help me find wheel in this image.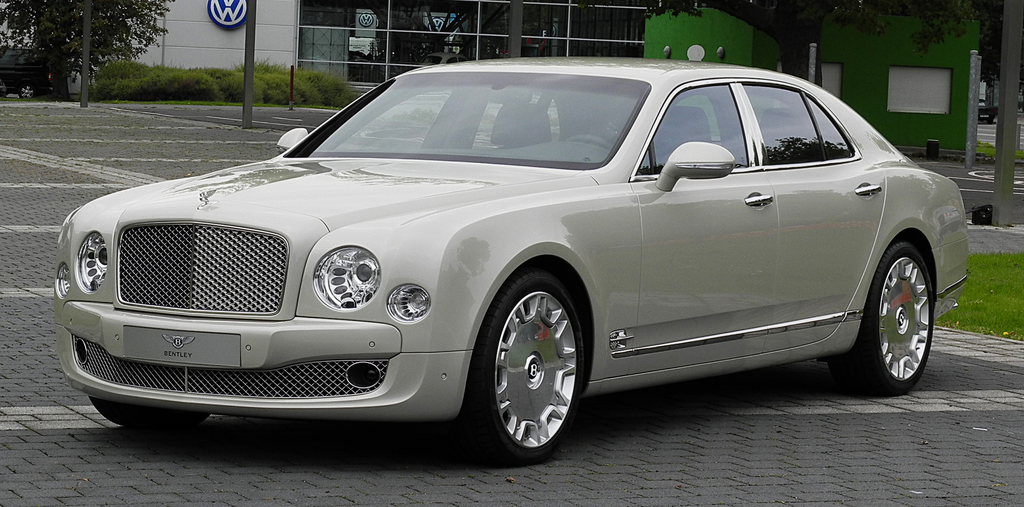
Found it: 831:240:933:395.
